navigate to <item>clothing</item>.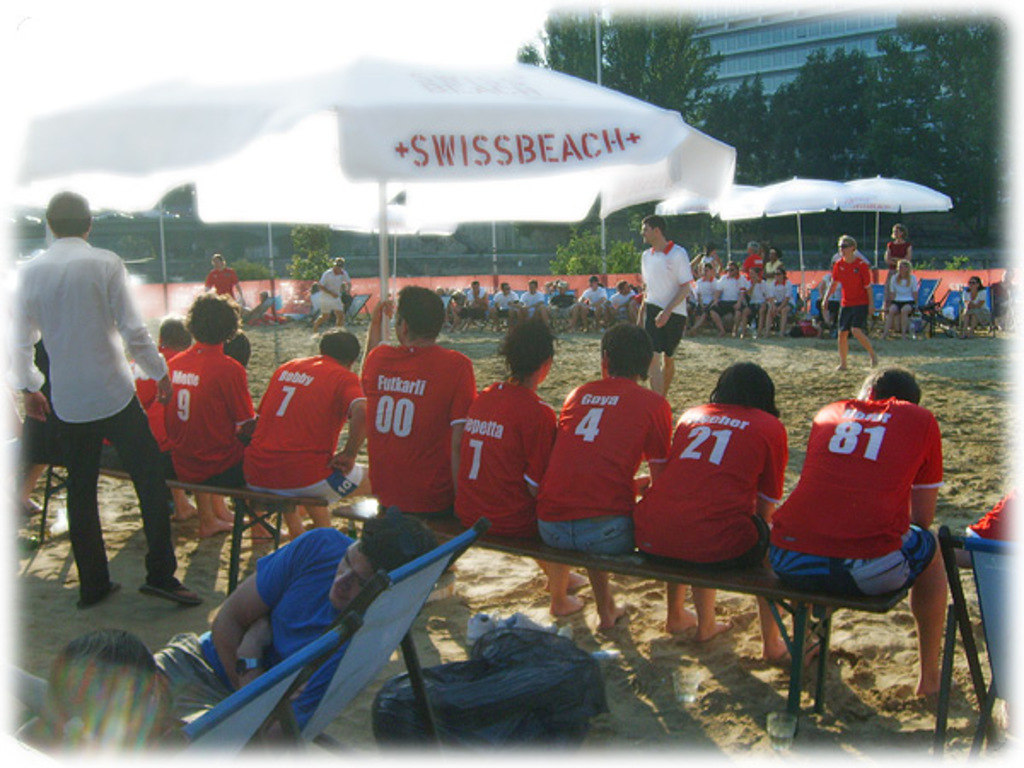
Navigation target: rect(148, 517, 346, 741).
